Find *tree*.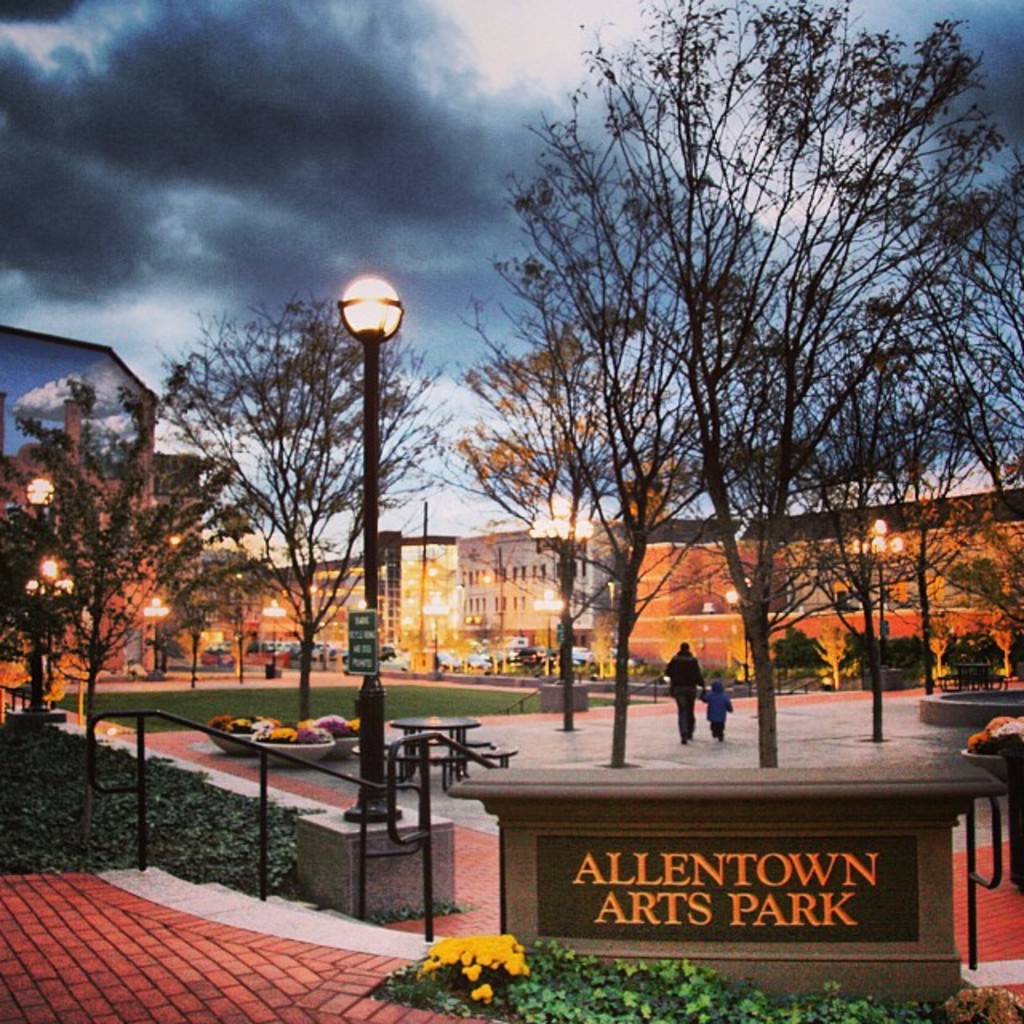
x1=502, y1=106, x2=738, y2=771.
